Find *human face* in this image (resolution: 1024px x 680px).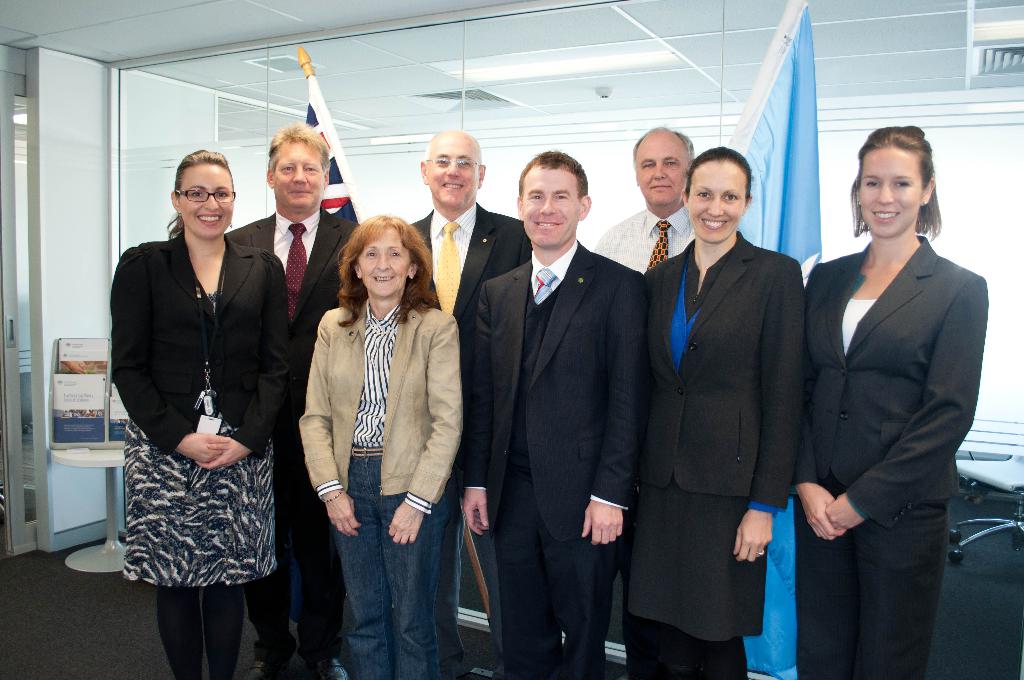
bbox=(176, 165, 232, 238).
